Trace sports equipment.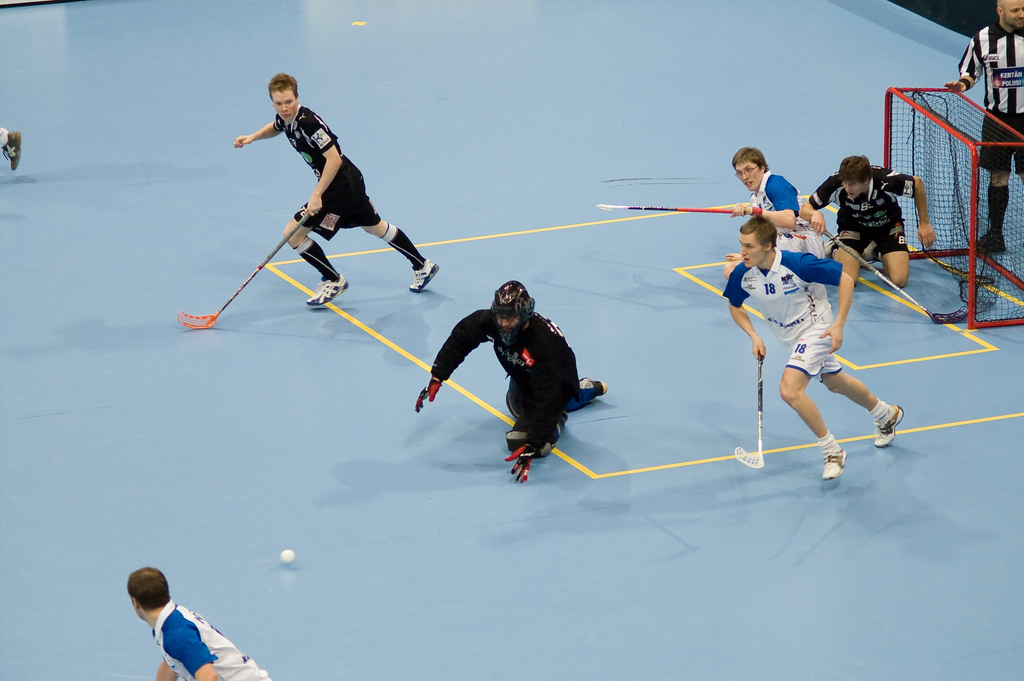
Traced to rect(282, 550, 298, 564).
